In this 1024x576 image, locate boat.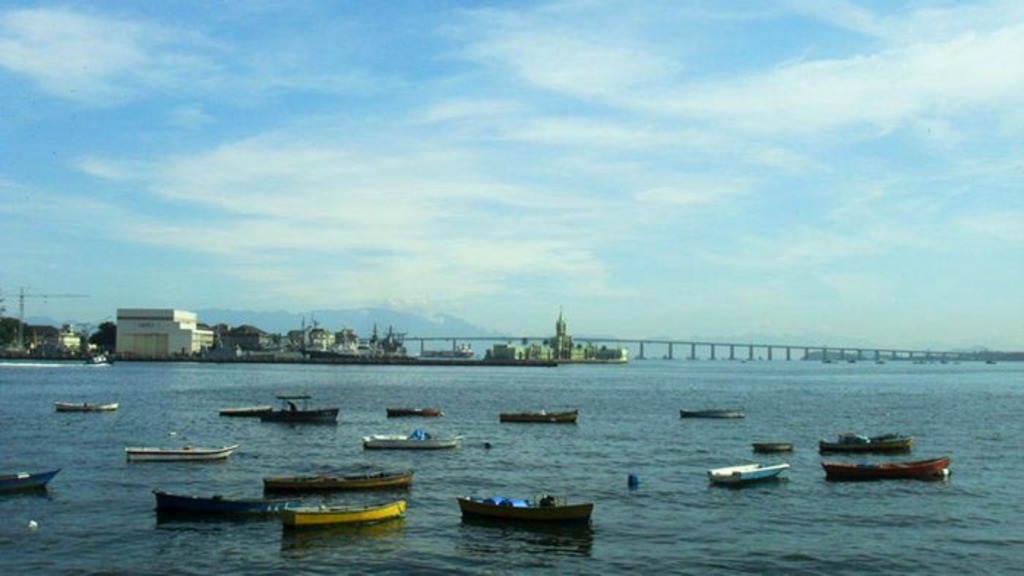
Bounding box: select_region(279, 499, 408, 531).
